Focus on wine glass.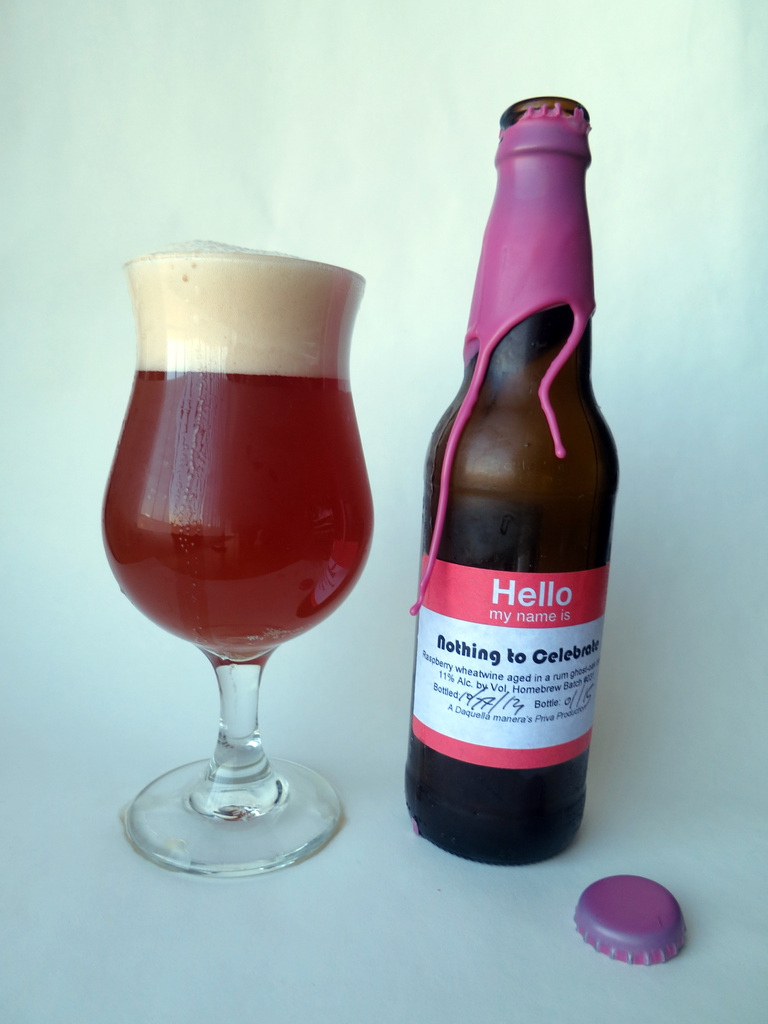
Focused at 93,259,367,877.
